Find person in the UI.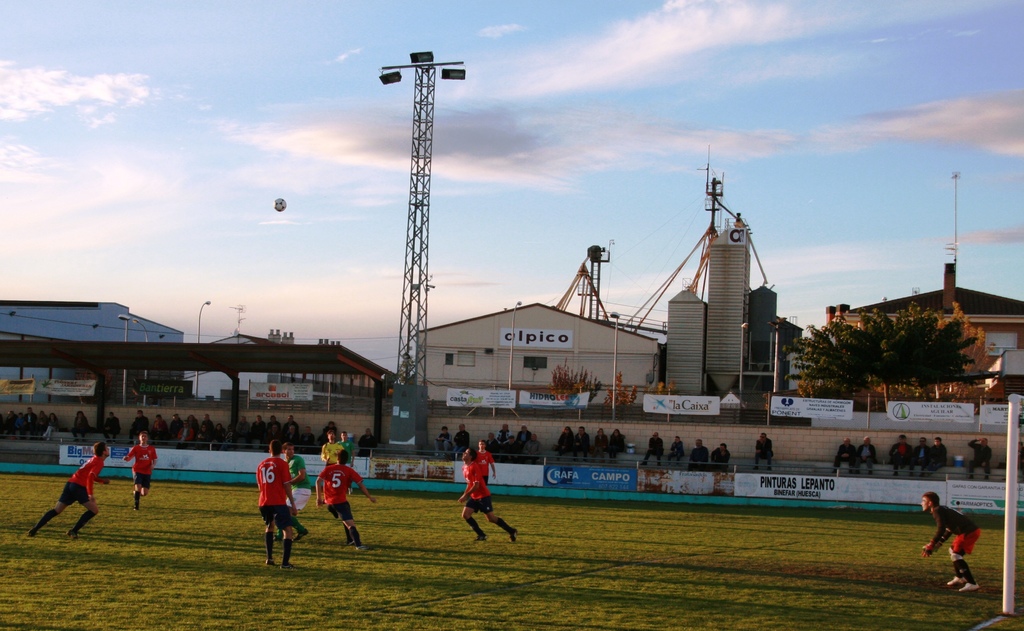
UI element at BBox(887, 433, 912, 475).
